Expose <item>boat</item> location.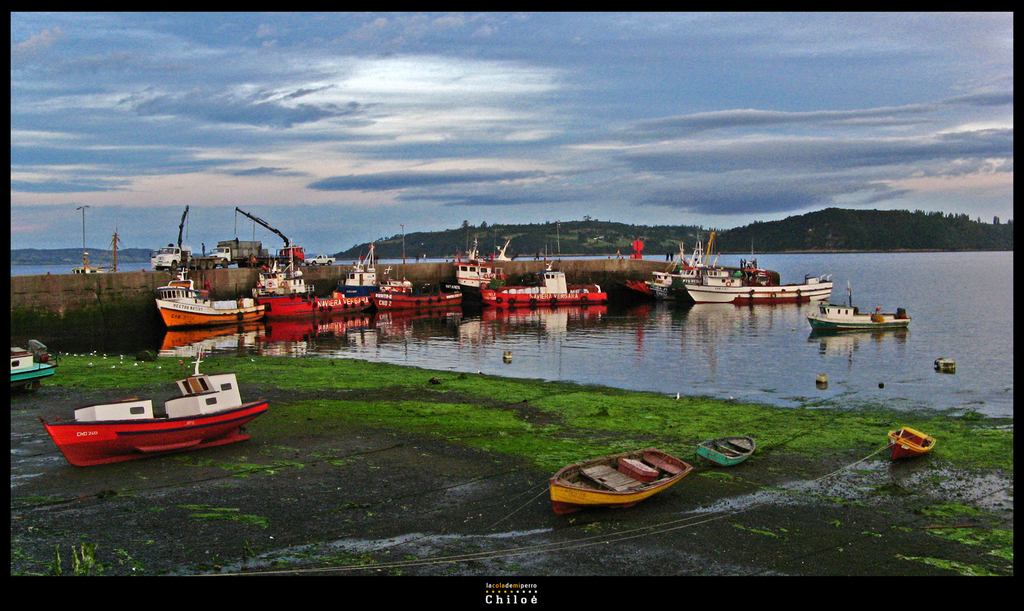
Exposed at [694, 435, 757, 467].
